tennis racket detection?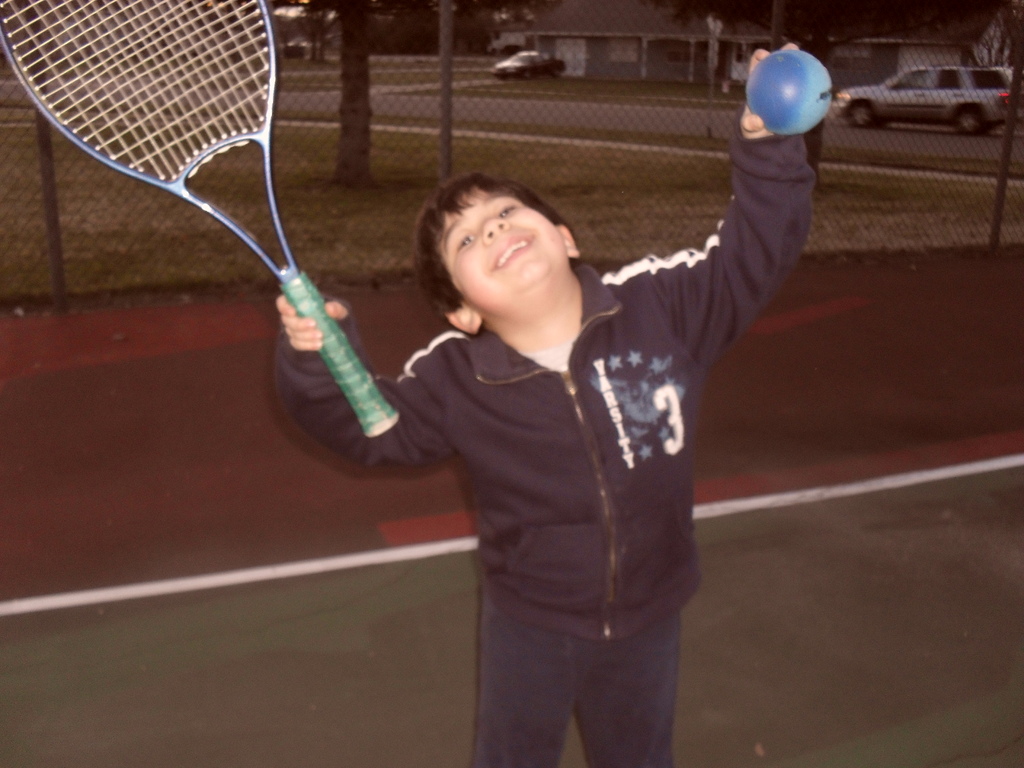
rect(0, 0, 398, 438)
